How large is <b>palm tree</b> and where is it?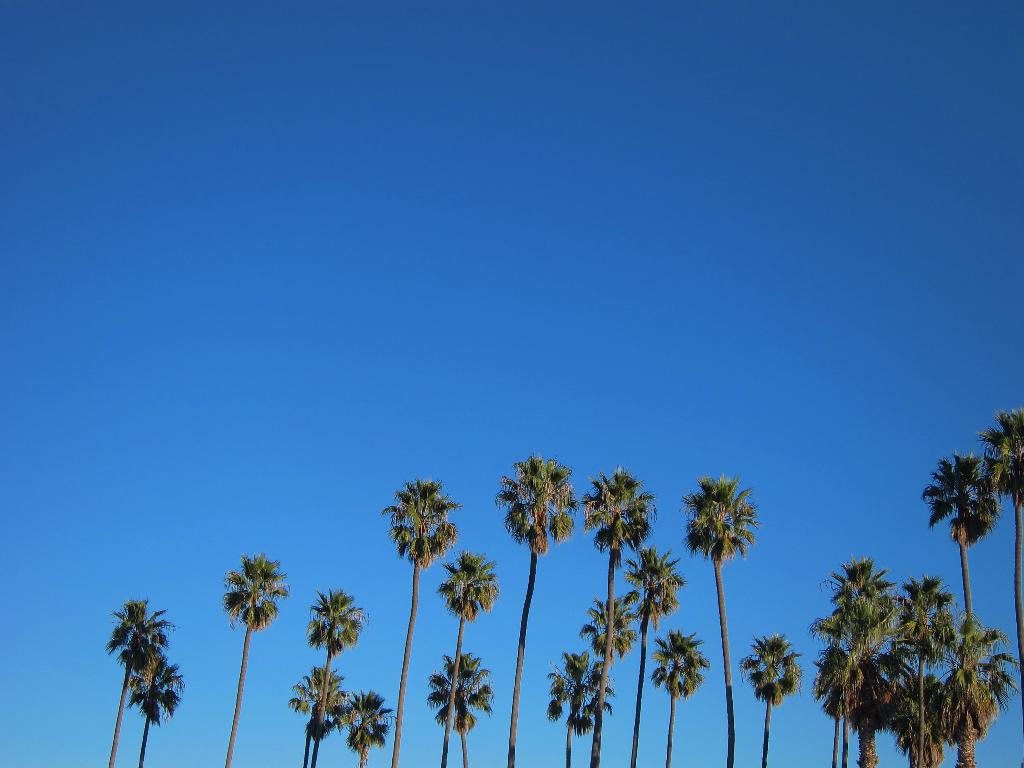
Bounding box: 90 612 172 761.
